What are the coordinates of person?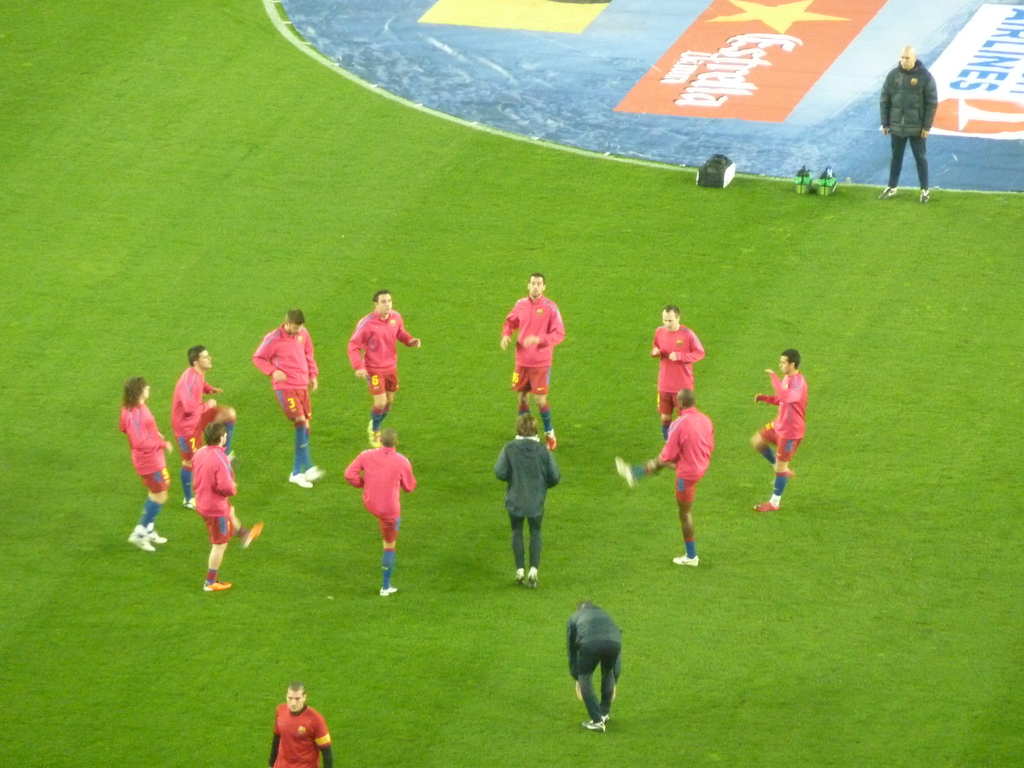
Rect(271, 679, 334, 767).
